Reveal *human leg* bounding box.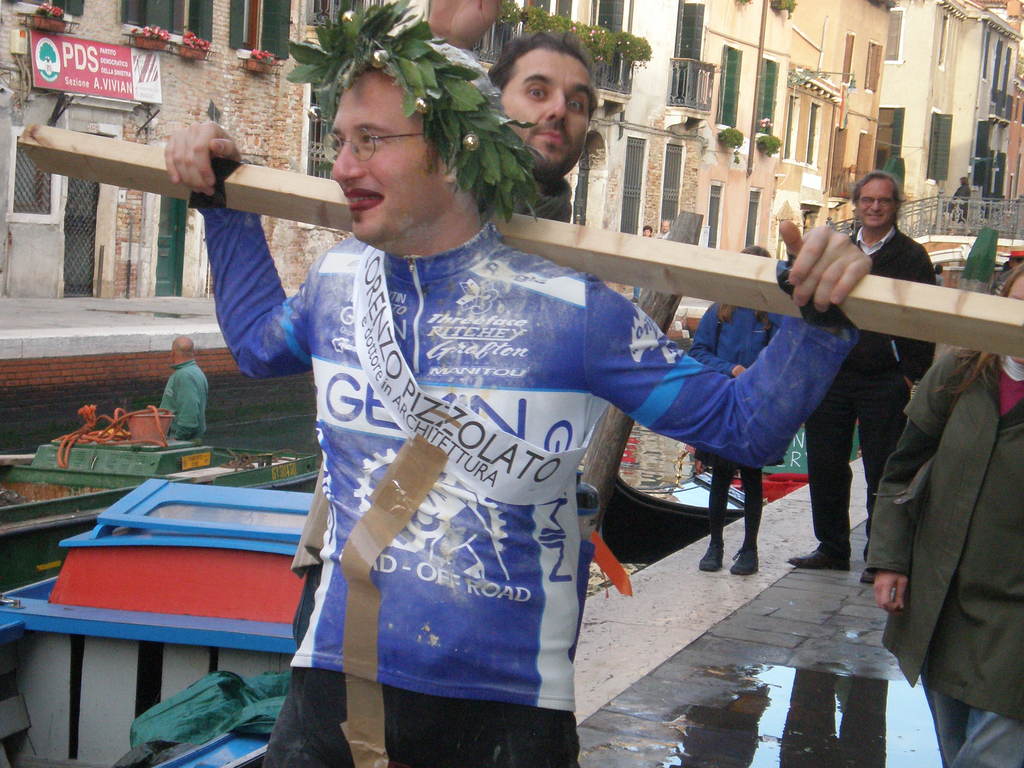
Revealed: bbox(856, 367, 909, 583).
